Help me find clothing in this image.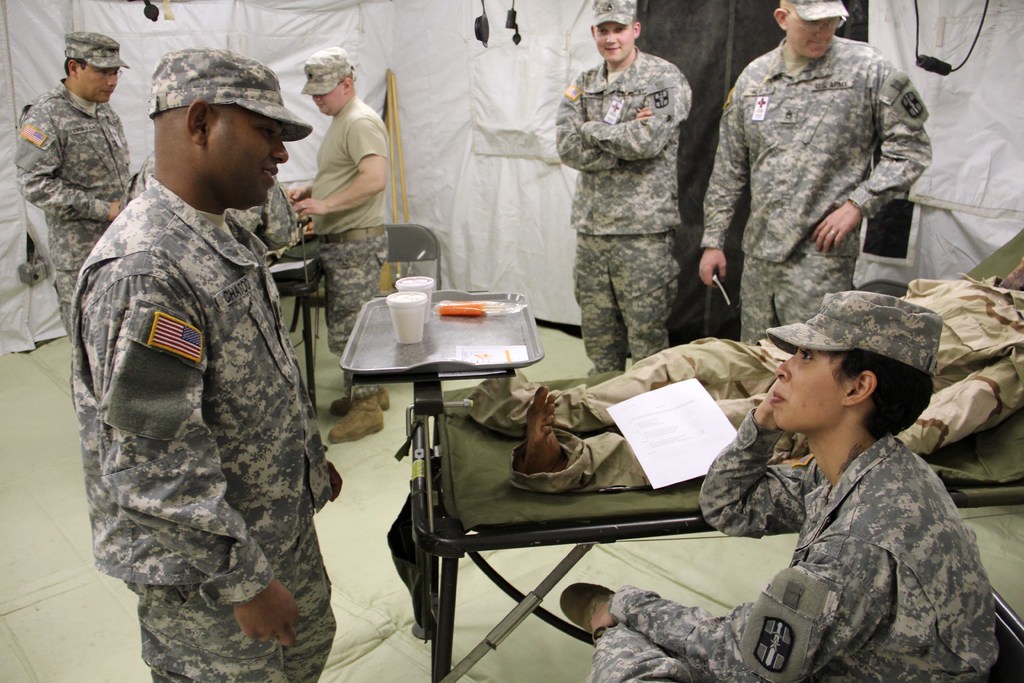
Found it: x1=550 y1=51 x2=693 y2=366.
